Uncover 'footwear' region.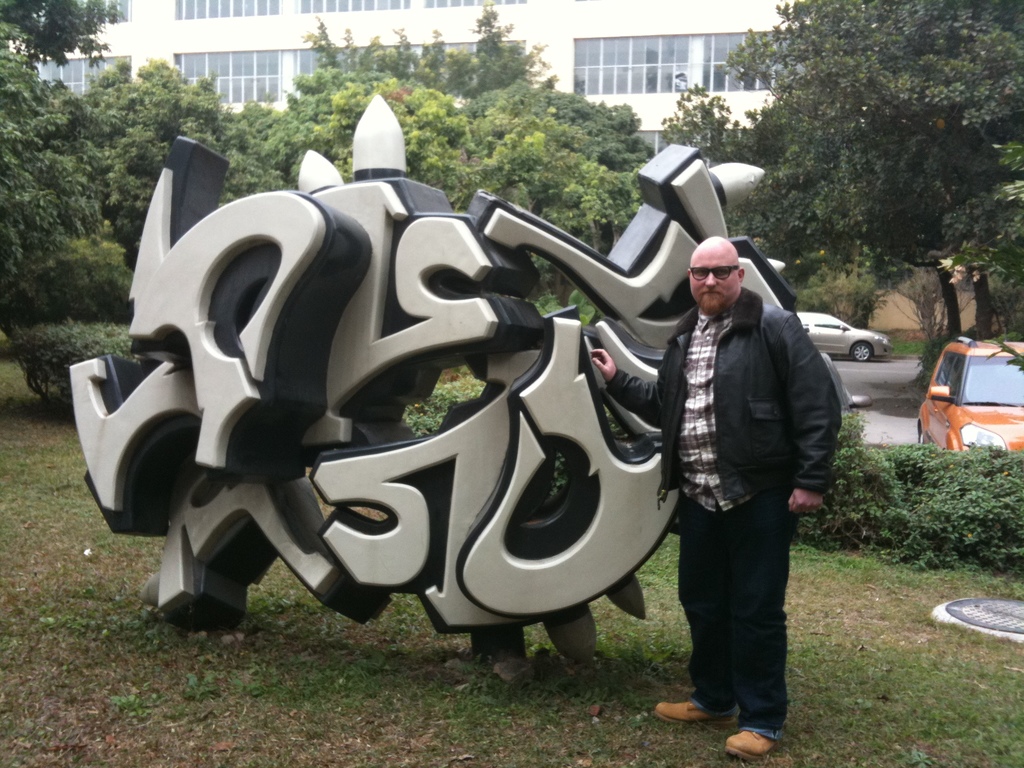
Uncovered: <region>653, 698, 731, 728</region>.
